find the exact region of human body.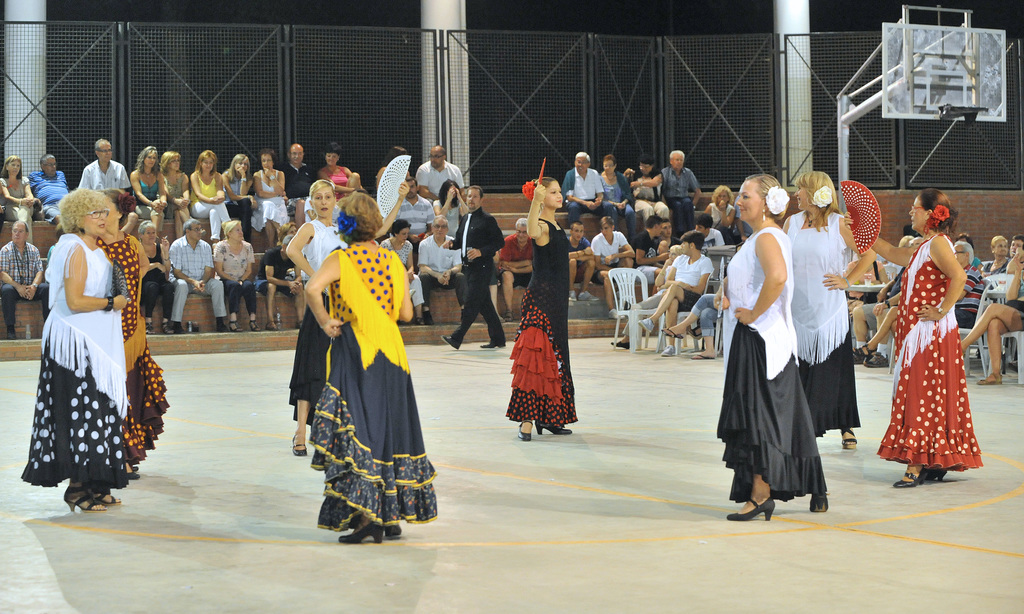
Exact region: {"x1": 773, "y1": 166, "x2": 870, "y2": 445}.
